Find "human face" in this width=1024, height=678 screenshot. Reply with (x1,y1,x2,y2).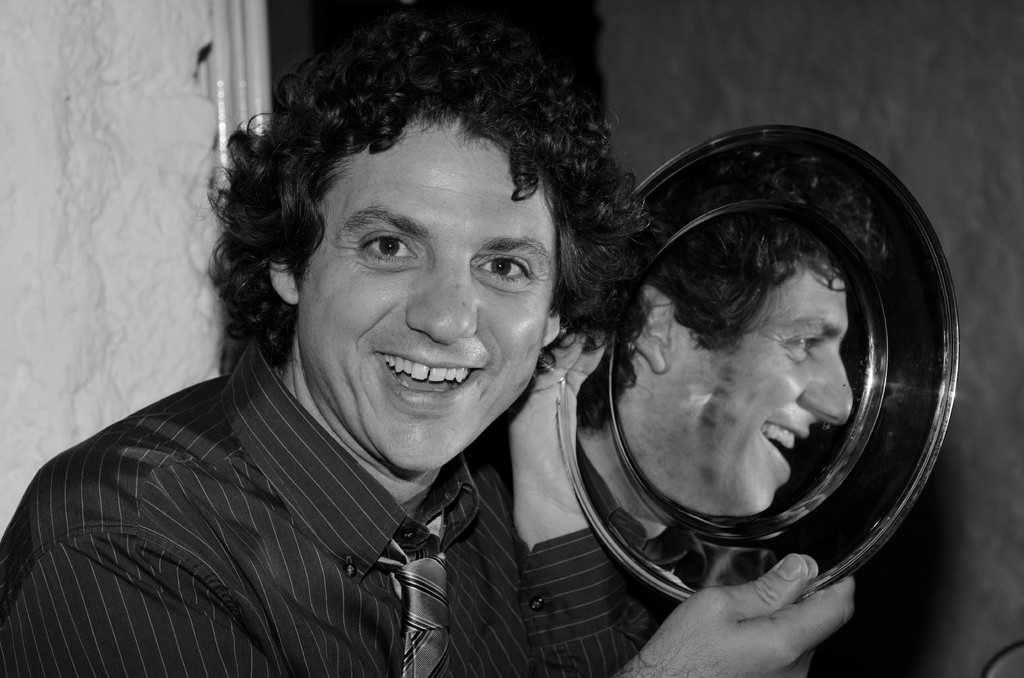
(670,266,854,515).
